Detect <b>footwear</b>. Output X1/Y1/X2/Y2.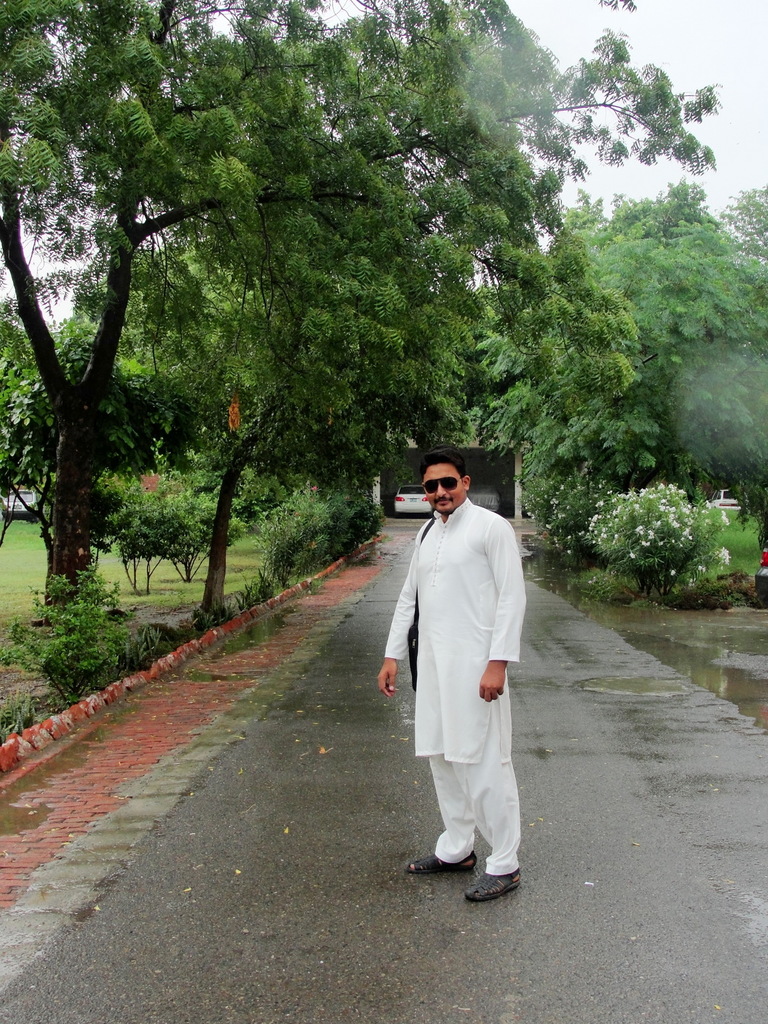
463/874/525/904.
